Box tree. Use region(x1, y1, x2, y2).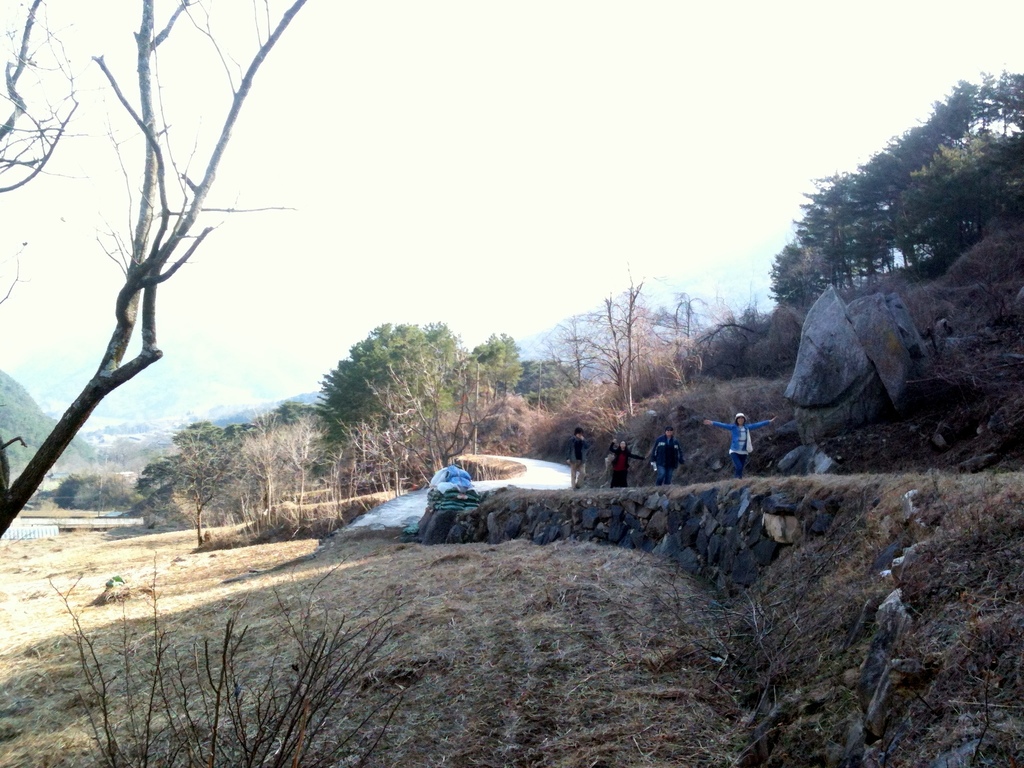
region(291, 312, 429, 481).
